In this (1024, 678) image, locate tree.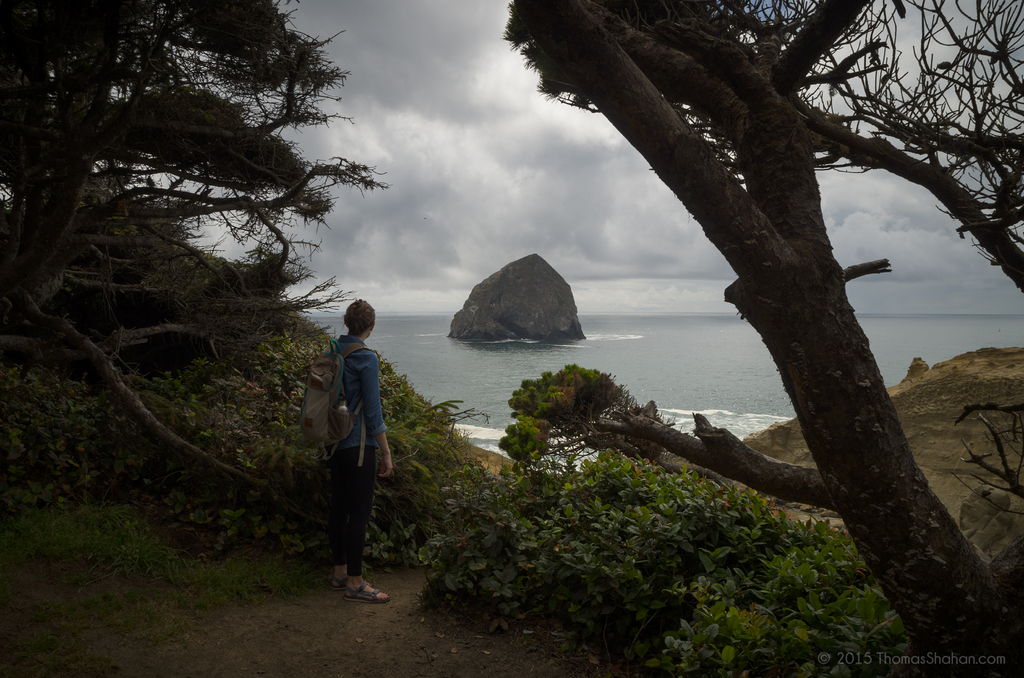
Bounding box: rect(499, 0, 1023, 677).
